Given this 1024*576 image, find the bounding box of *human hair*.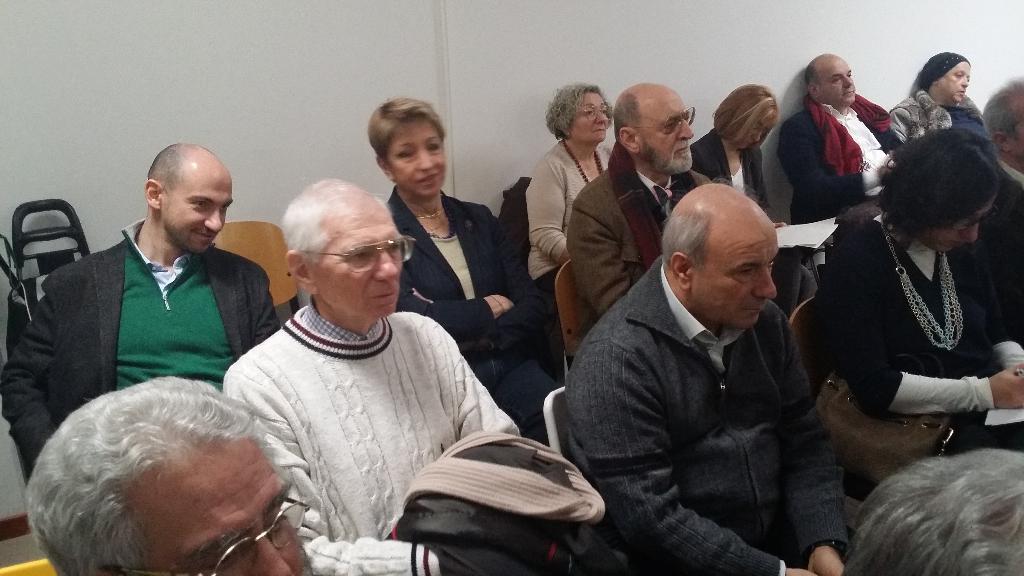
bbox=(545, 80, 611, 142).
